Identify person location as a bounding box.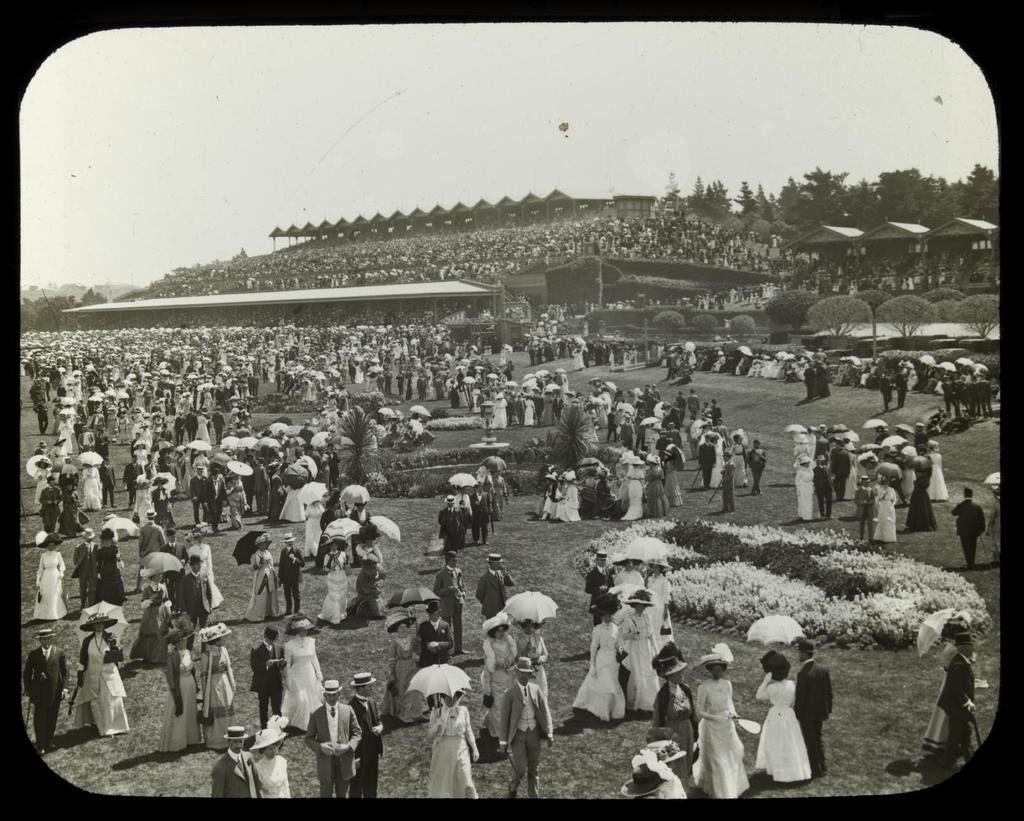
[x1=751, y1=649, x2=816, y2=782].
